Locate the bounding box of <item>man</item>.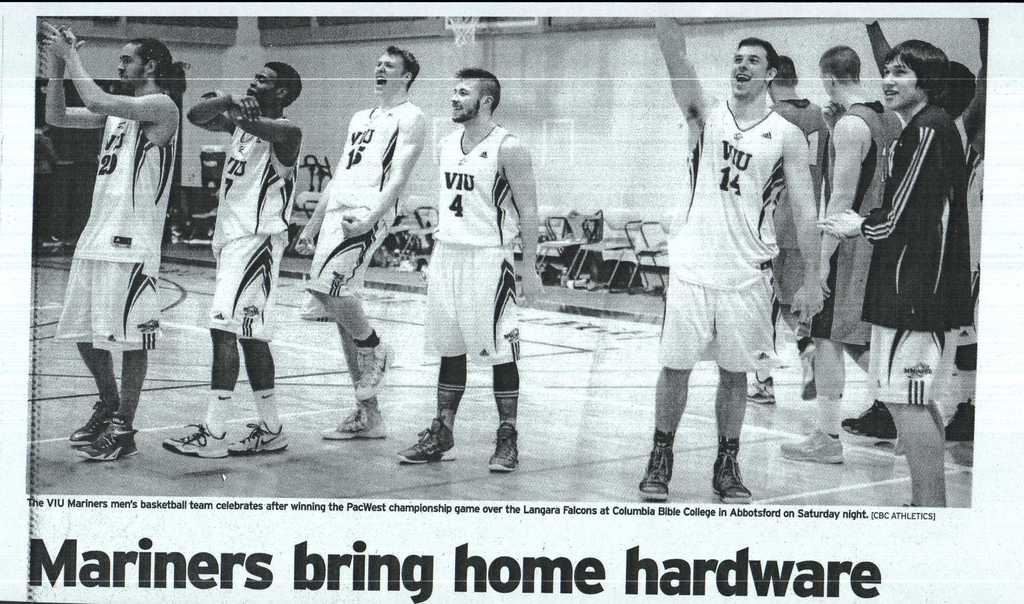
Bounding box: bbox=(861, 13, 977, 154).
